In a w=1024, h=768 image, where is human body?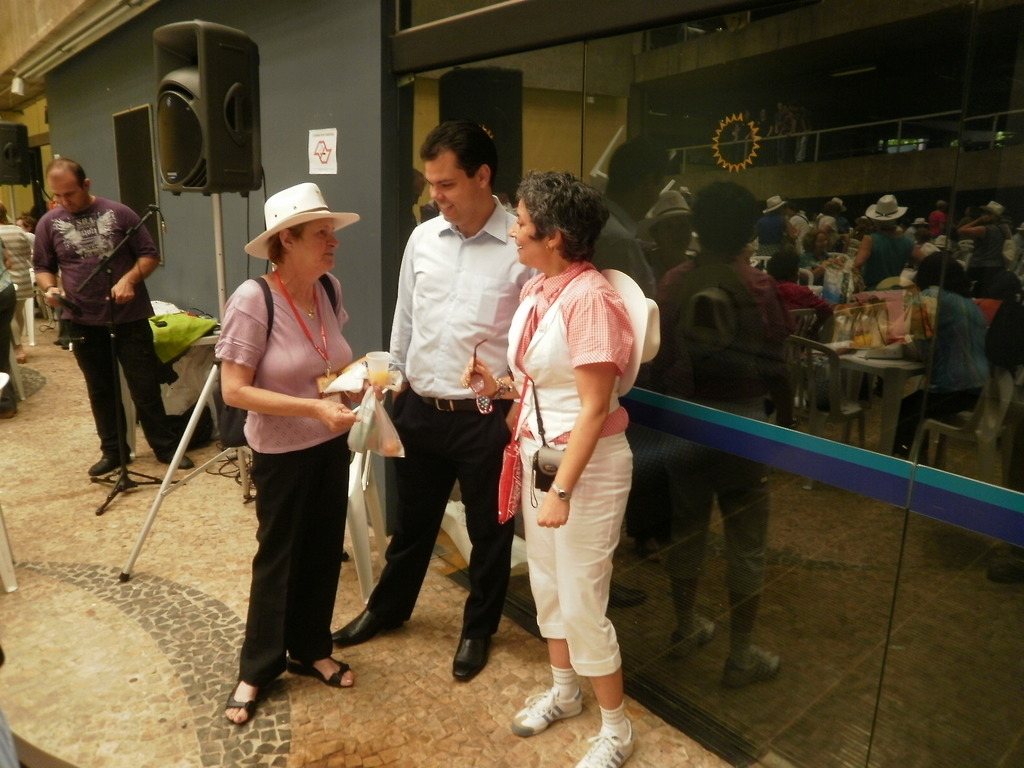
(506,165,659,754).
